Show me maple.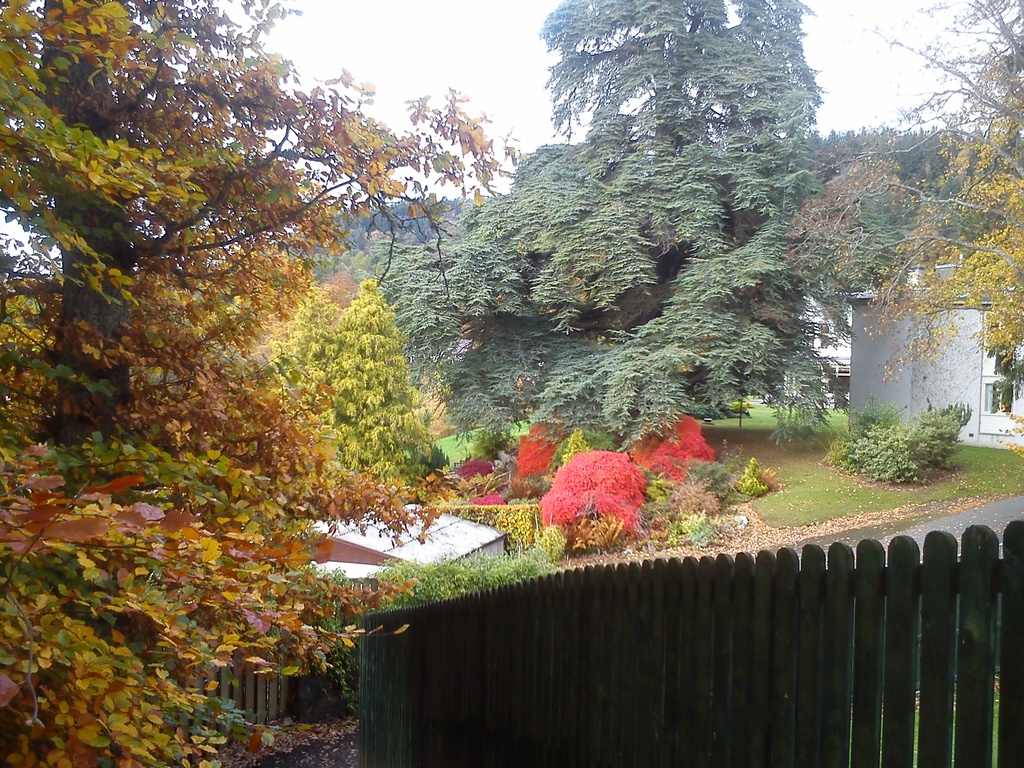
maple is here: {"x1": 538, "y1": 410, "x2": 654, "y2": 541}.
